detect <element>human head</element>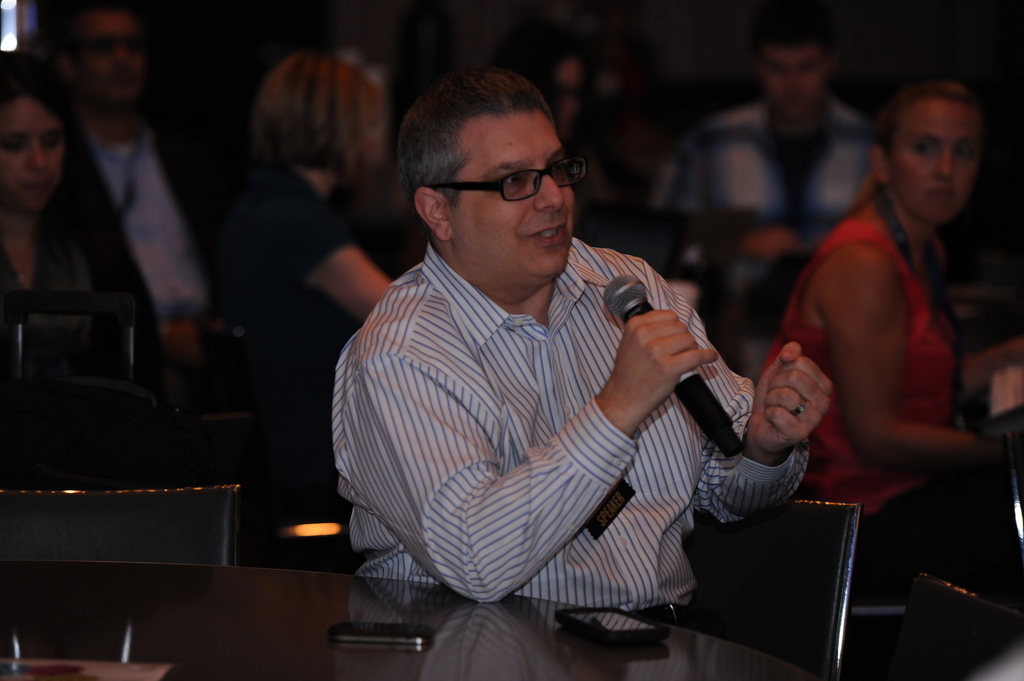
[x1=865, y1=77, x2=986, y2=206]
